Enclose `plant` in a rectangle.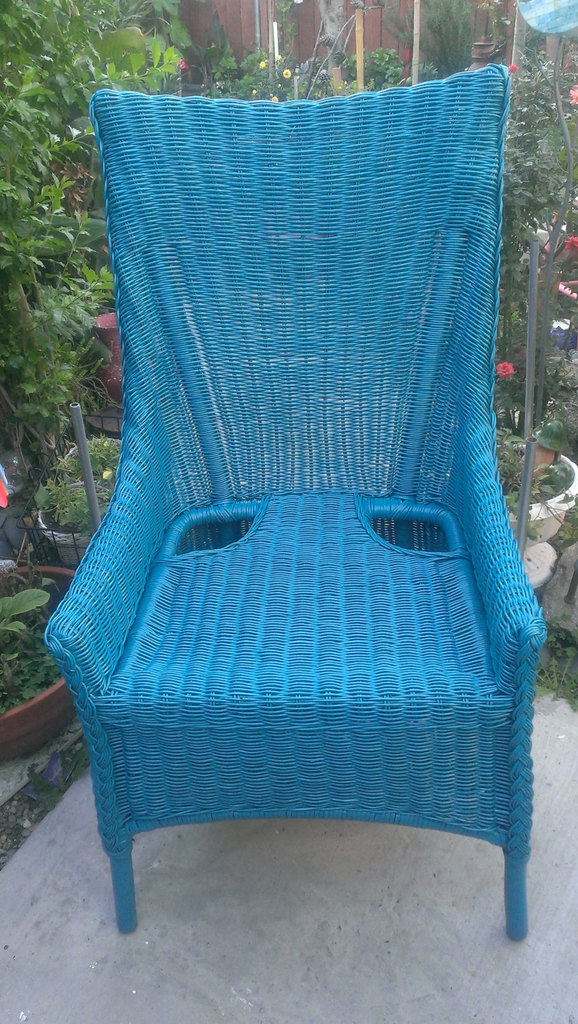
bbox(0, 528, 81, 756).
